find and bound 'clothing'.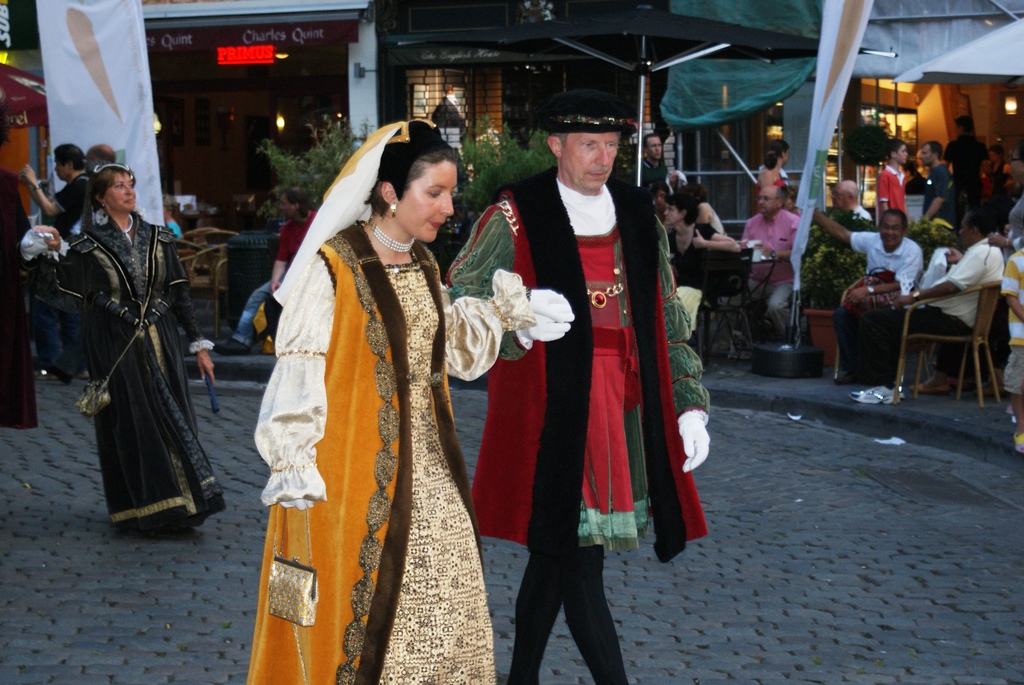
Bound: x1=943 y1=138 x2=995 y2=206.
